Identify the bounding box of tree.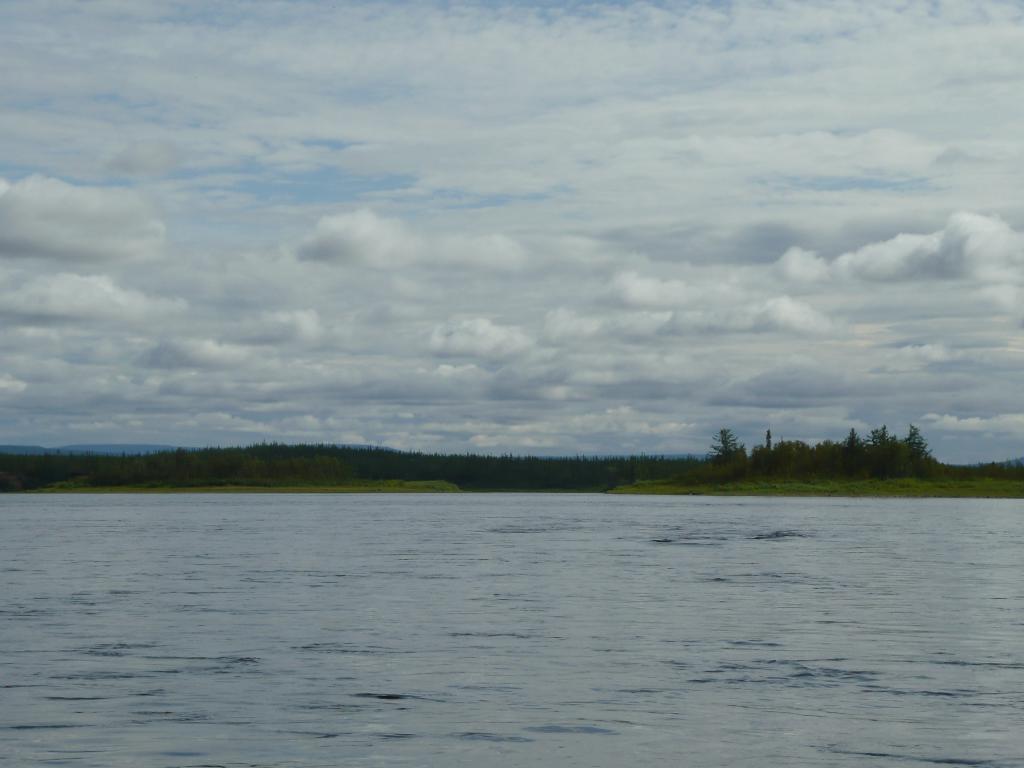
detection(711, 428, 743, 465).
